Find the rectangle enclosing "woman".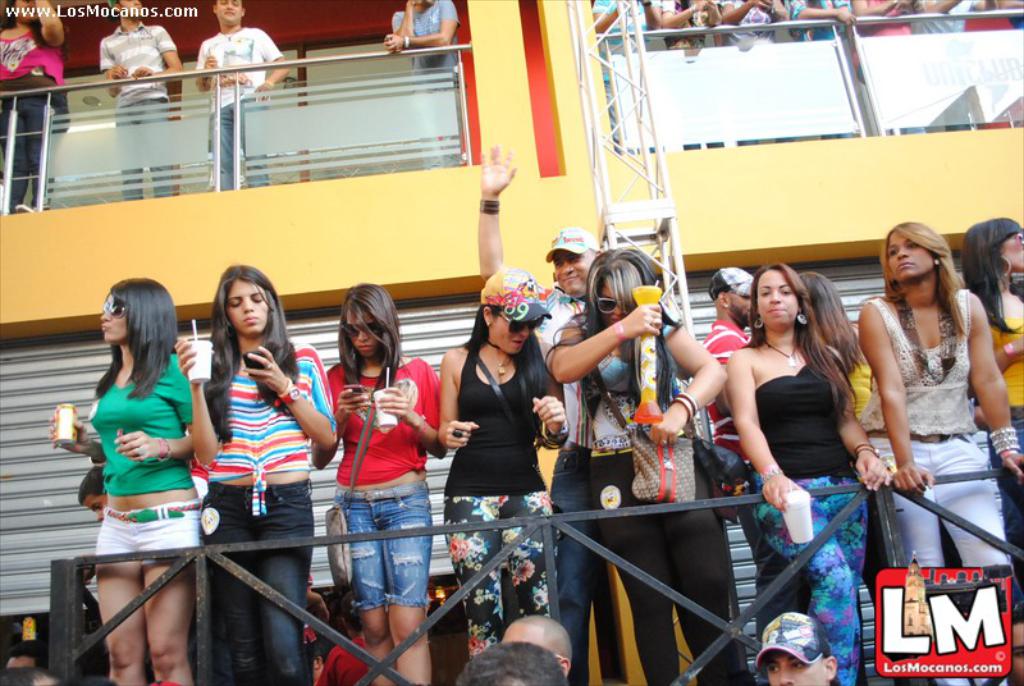
{"x1": 855, "y1": 218, "x2": 1023, "y2": 685}.
